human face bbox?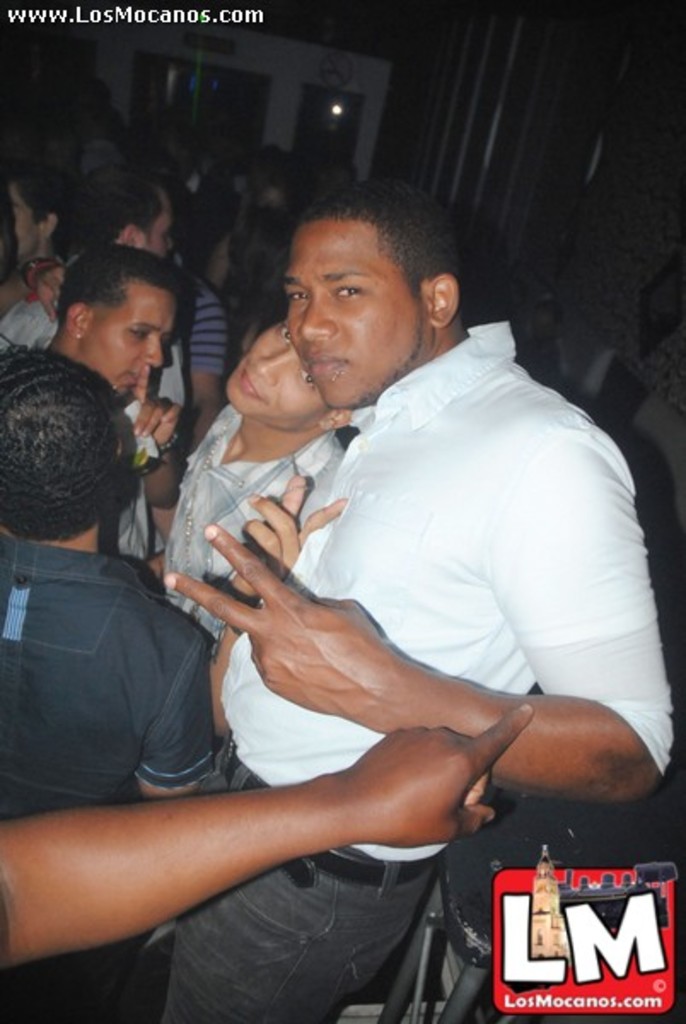
<region>137, 195, 174, 258</region>
